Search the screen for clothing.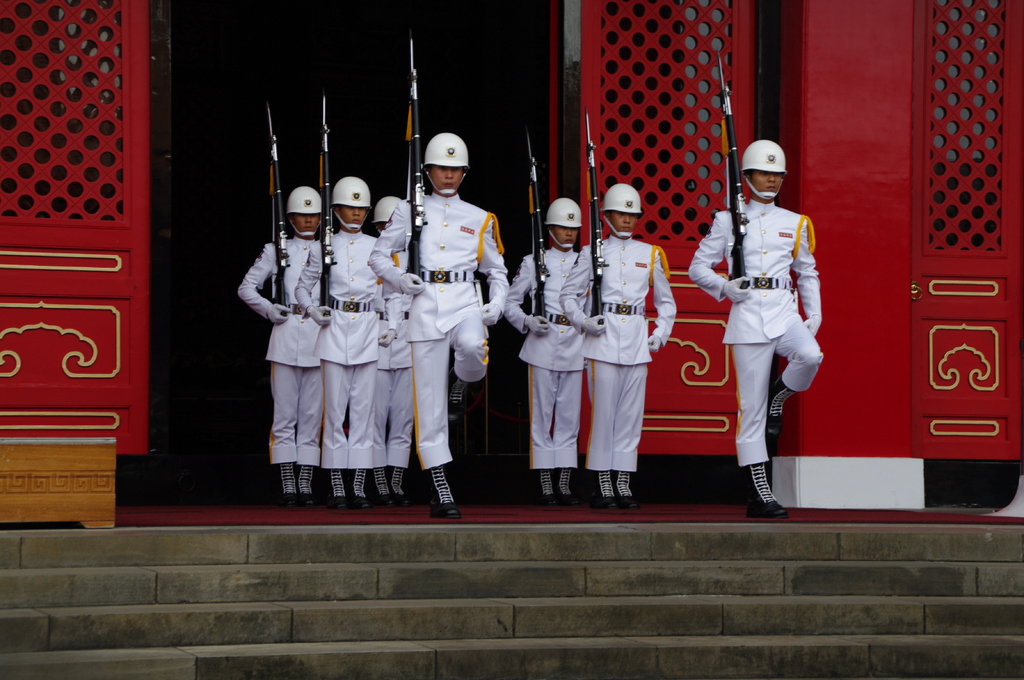
Found at 506, 245, 589, 465.
